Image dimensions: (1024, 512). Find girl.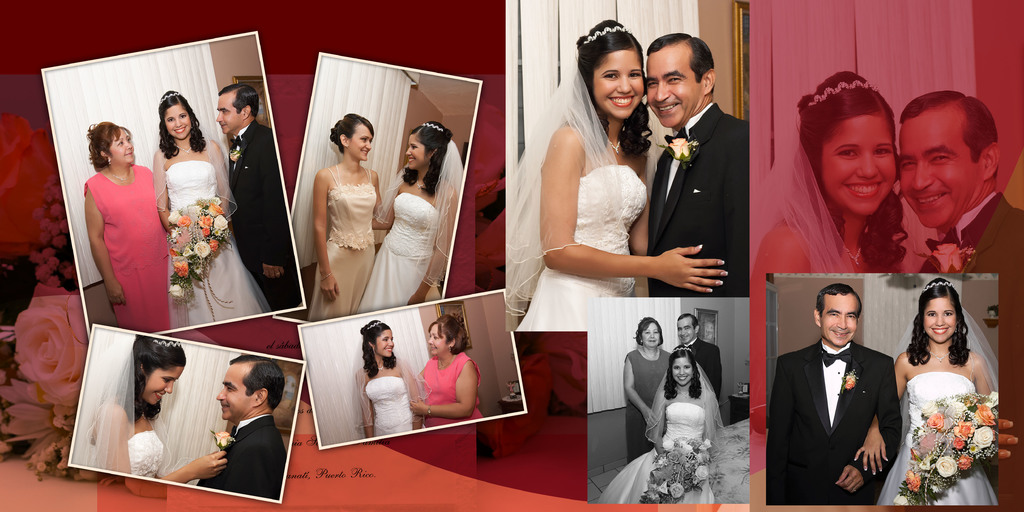
(left=152, top=91, right=271, bottom=330).
